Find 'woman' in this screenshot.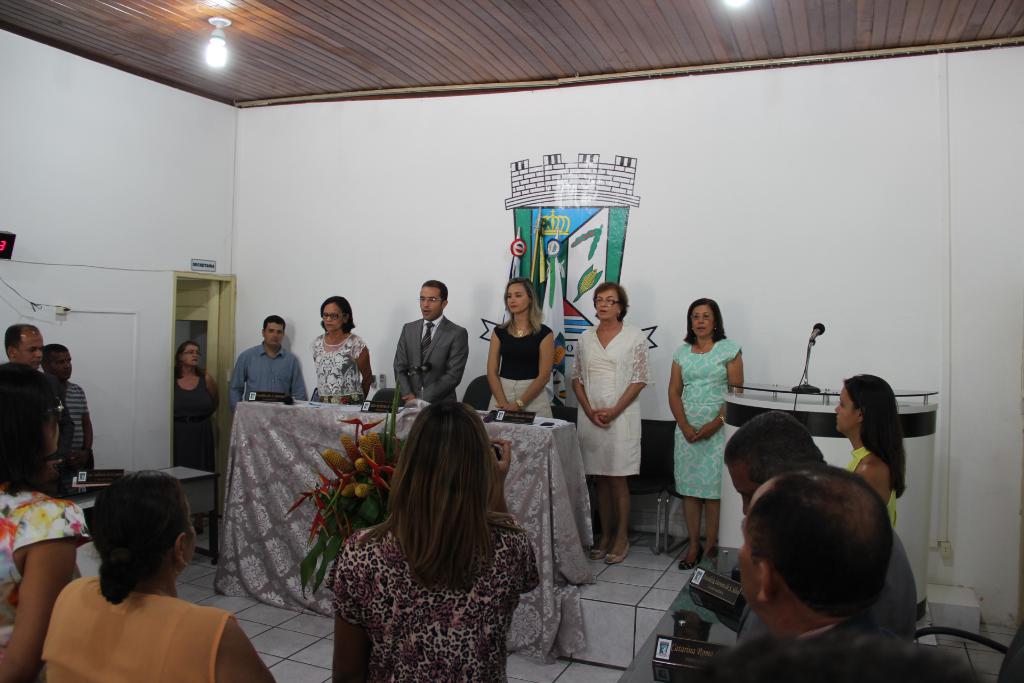
The bounding box for 'woman' is (40,468,276,682).
